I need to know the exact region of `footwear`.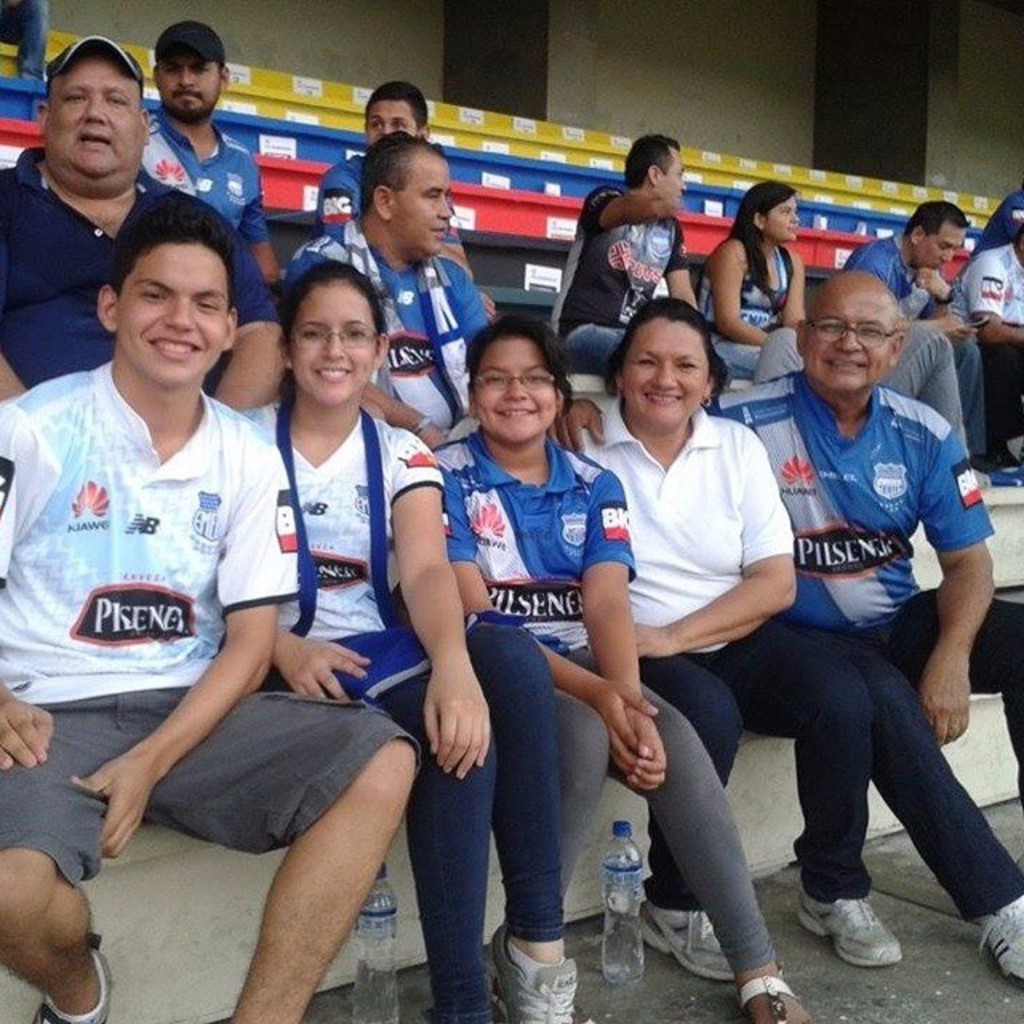
Region: {"x1": 979, "y1": 896, "x2": 1022, "y2": 990}.
